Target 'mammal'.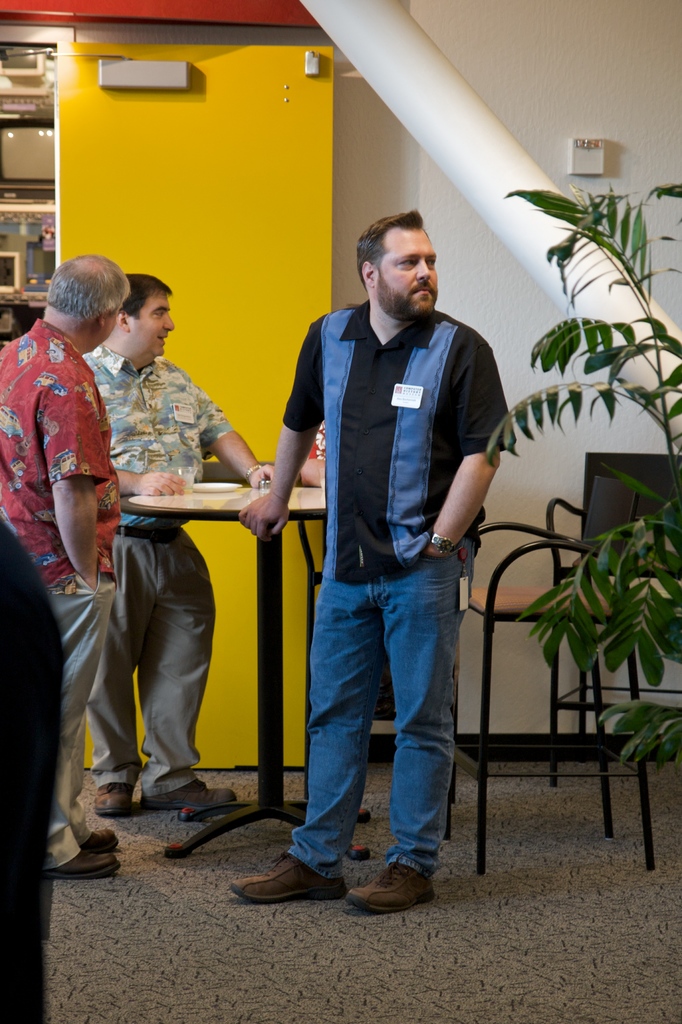
Target region: box=[272, 207, 488, 916].
